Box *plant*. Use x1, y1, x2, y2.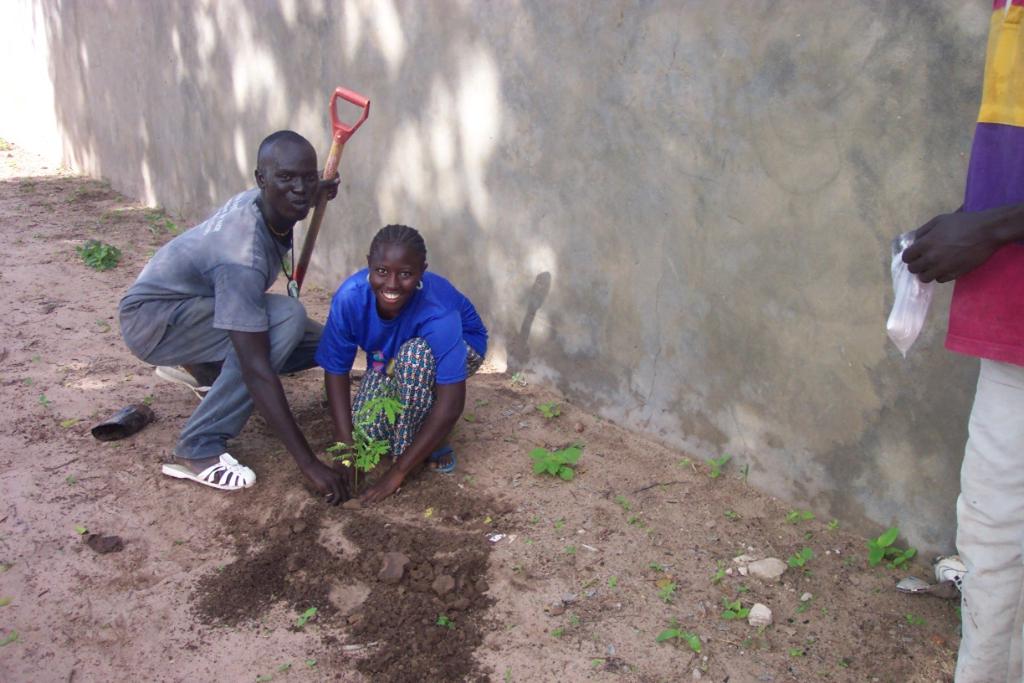
866, 525, 899, 564.
